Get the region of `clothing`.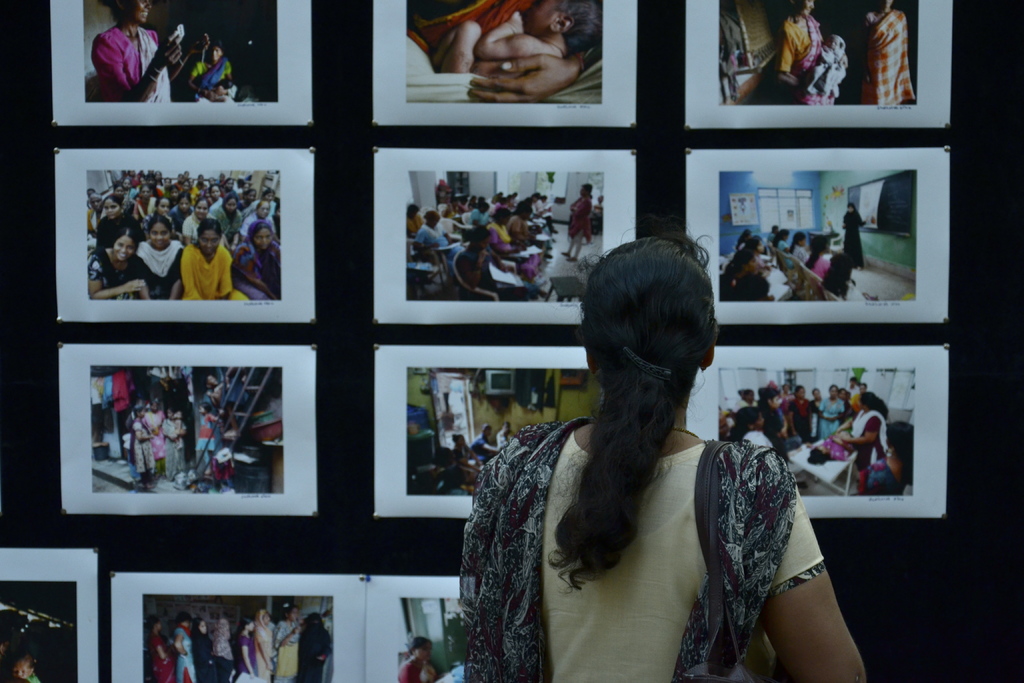
<region>212, 618, 236, 682</region>.
